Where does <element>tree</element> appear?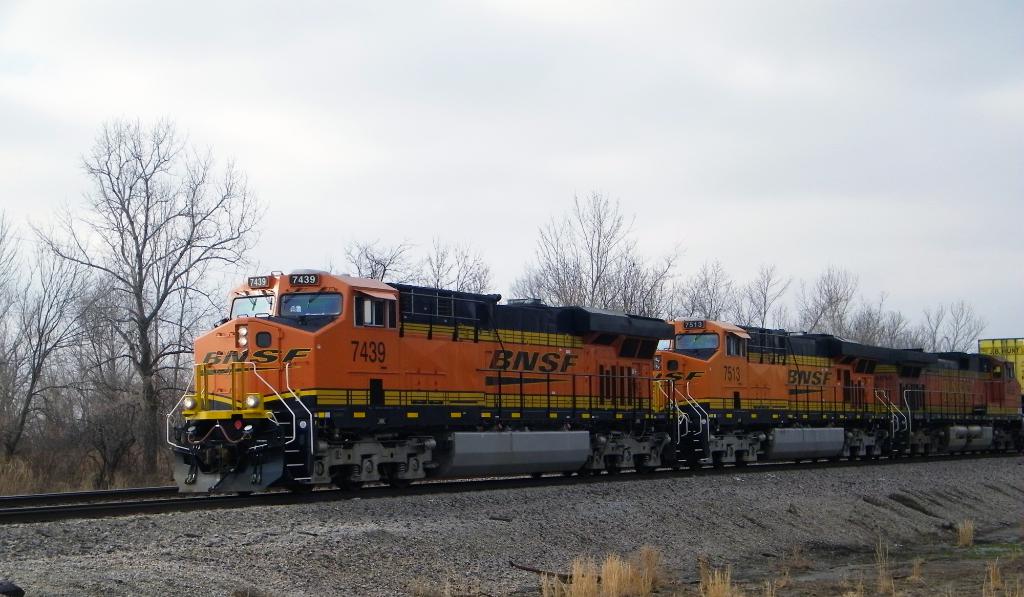
Appears at {"x1": 319, "y1": 242, "x2": 492, "y2": 296}.
